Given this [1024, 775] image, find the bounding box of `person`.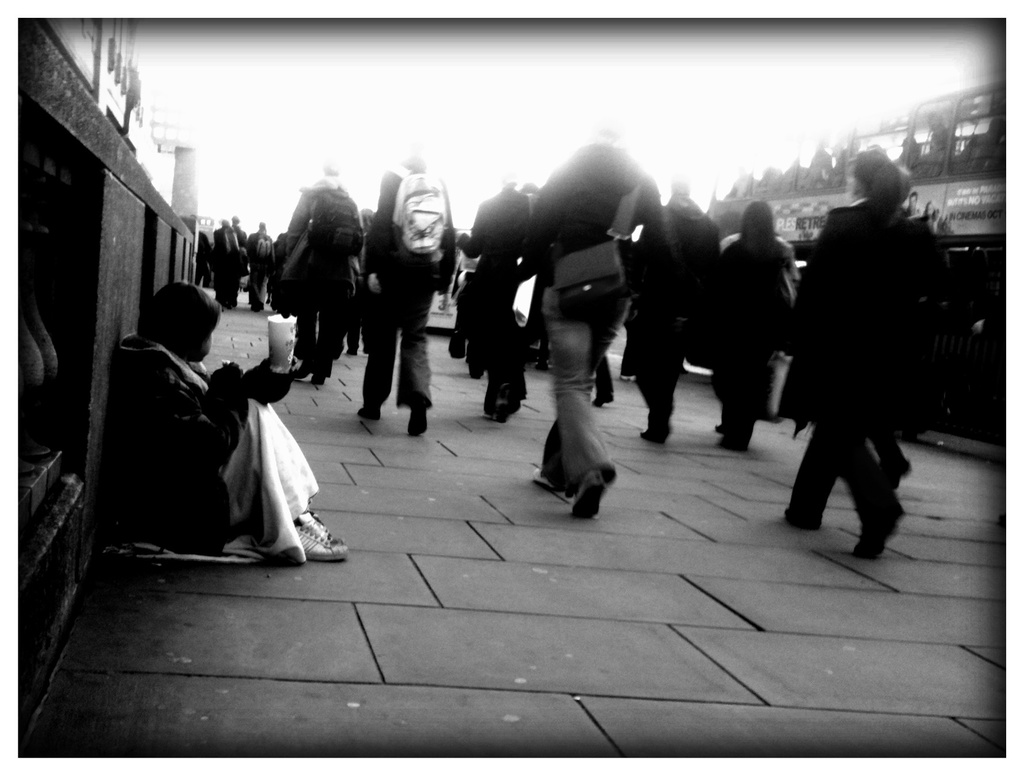
bbox=(209, 216, 237, 308).
